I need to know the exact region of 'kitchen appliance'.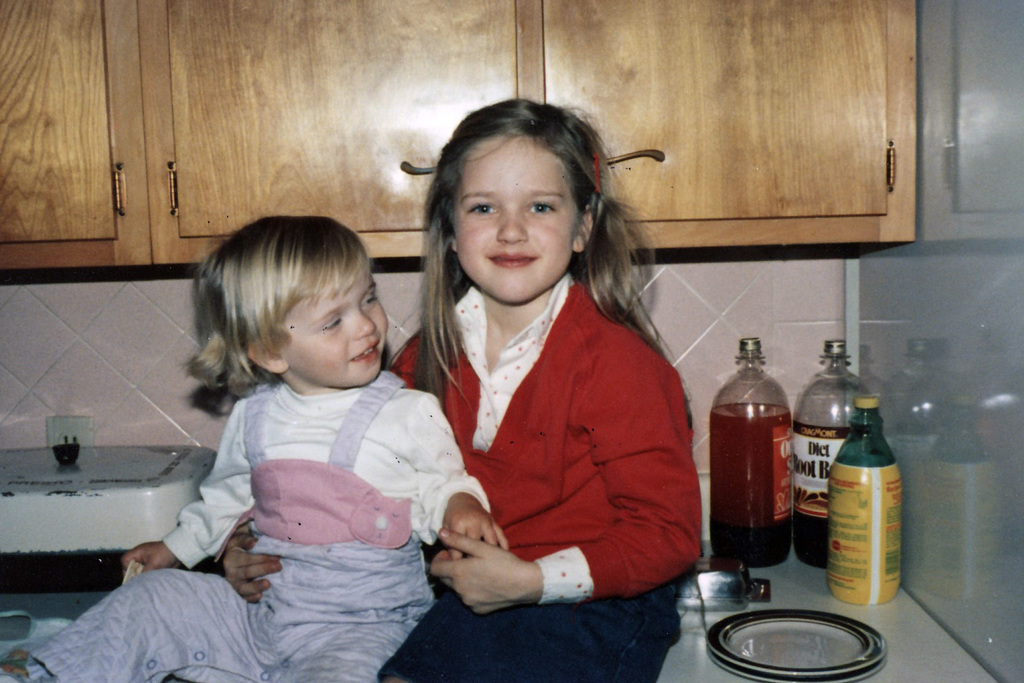
Region: <box>702,596,889,682</box>.
